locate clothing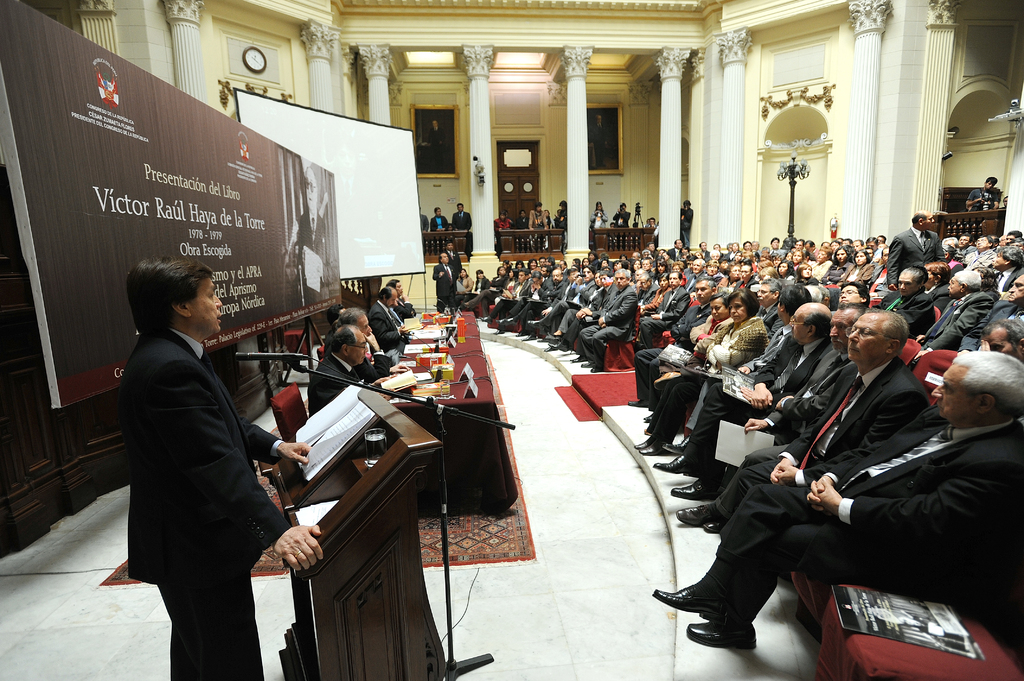
[368, 298, 404, 349]
